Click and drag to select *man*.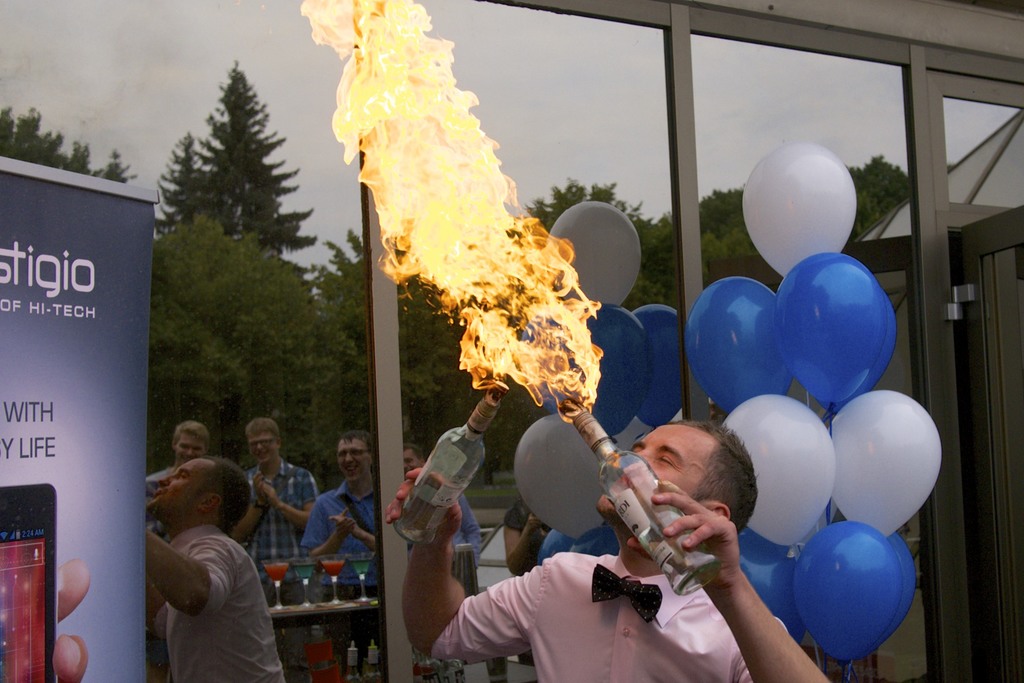
Selection: box=[147, 454, 298, 682].
